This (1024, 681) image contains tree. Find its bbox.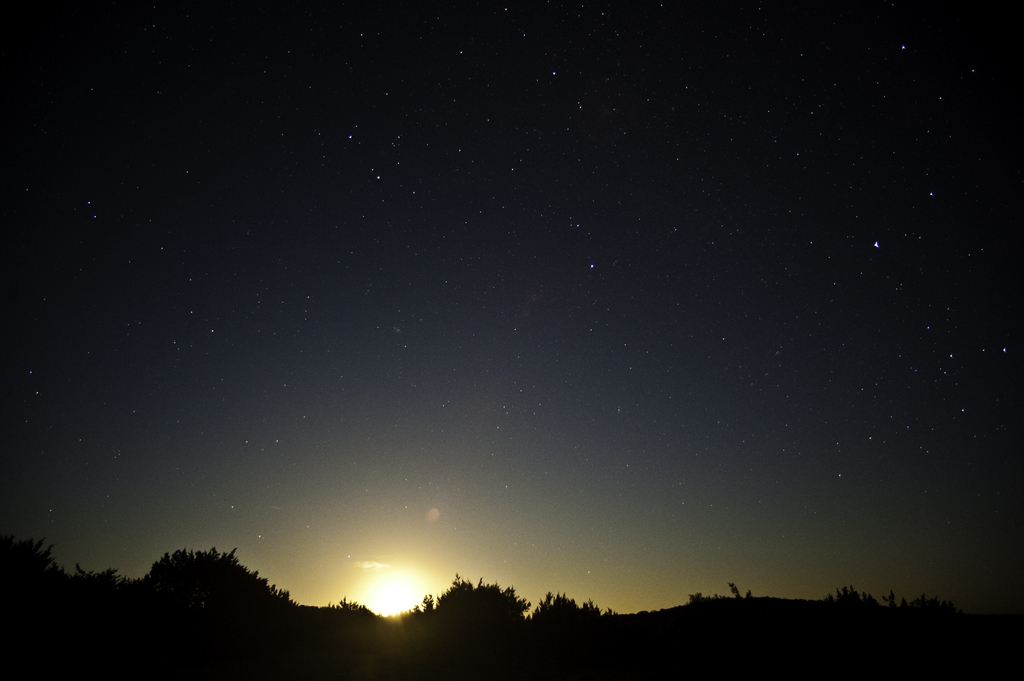
<region>140, 544, 305, 630</region>.
